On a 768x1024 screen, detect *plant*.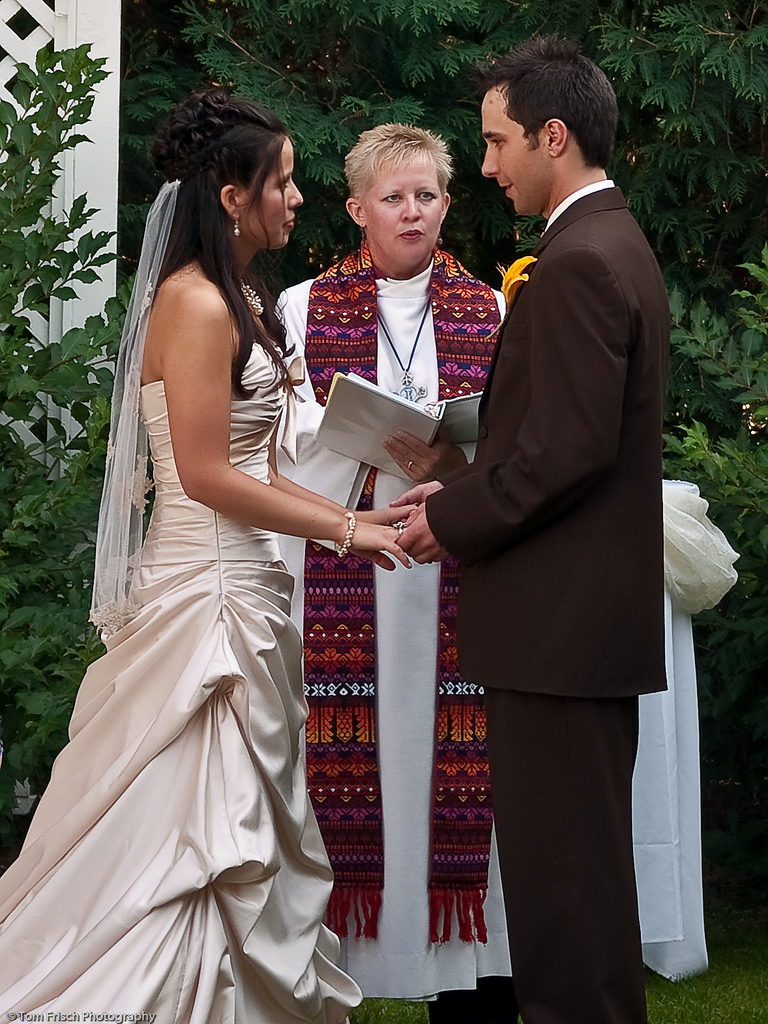
Rect(331, 1000, 430, 1023).
